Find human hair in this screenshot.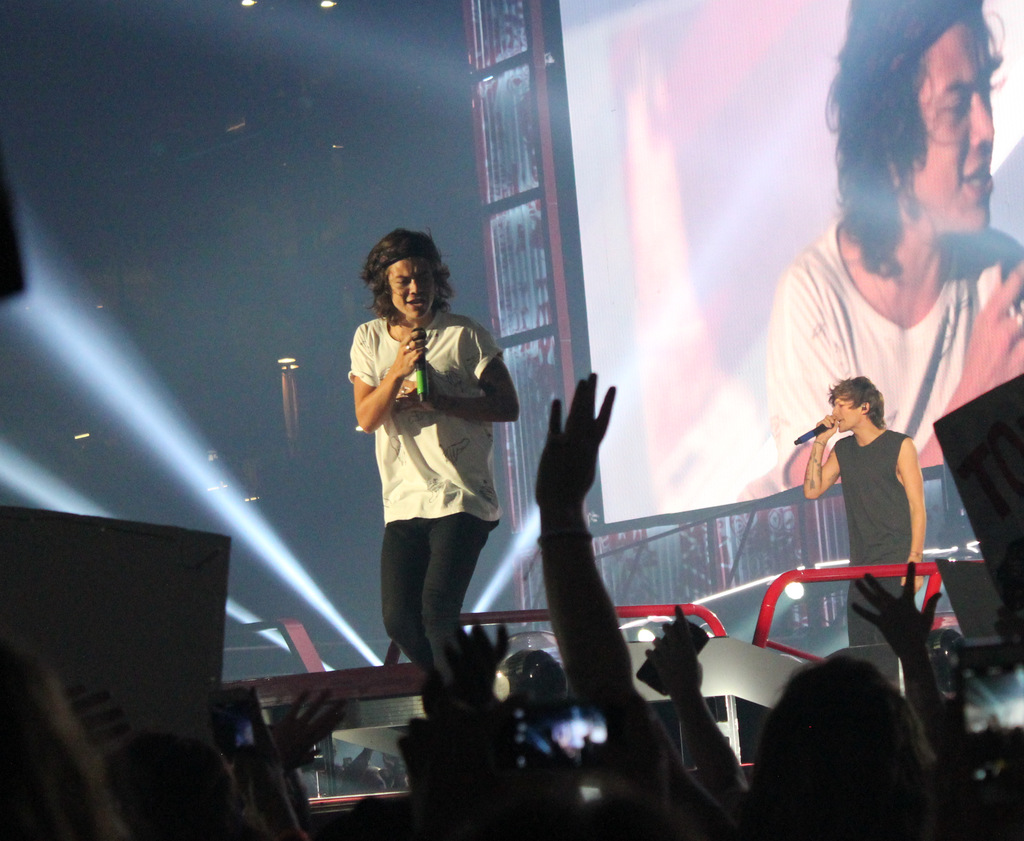
The bounding box for human hair is <box>746,646,938,807</box>.
